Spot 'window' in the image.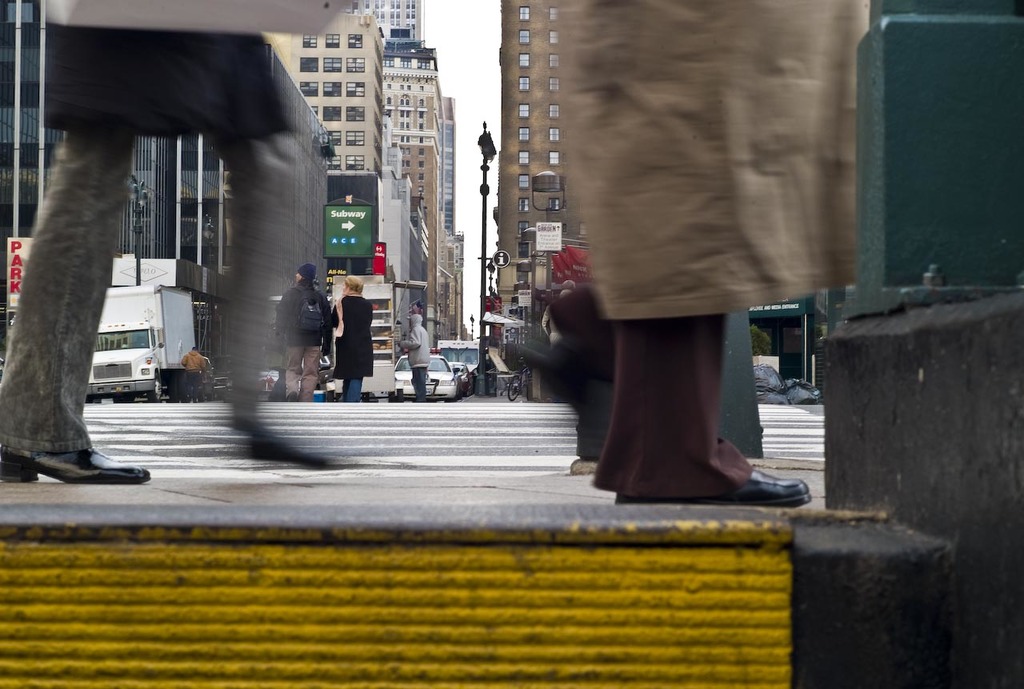
'window' found at [419, 137, 422, 143].
